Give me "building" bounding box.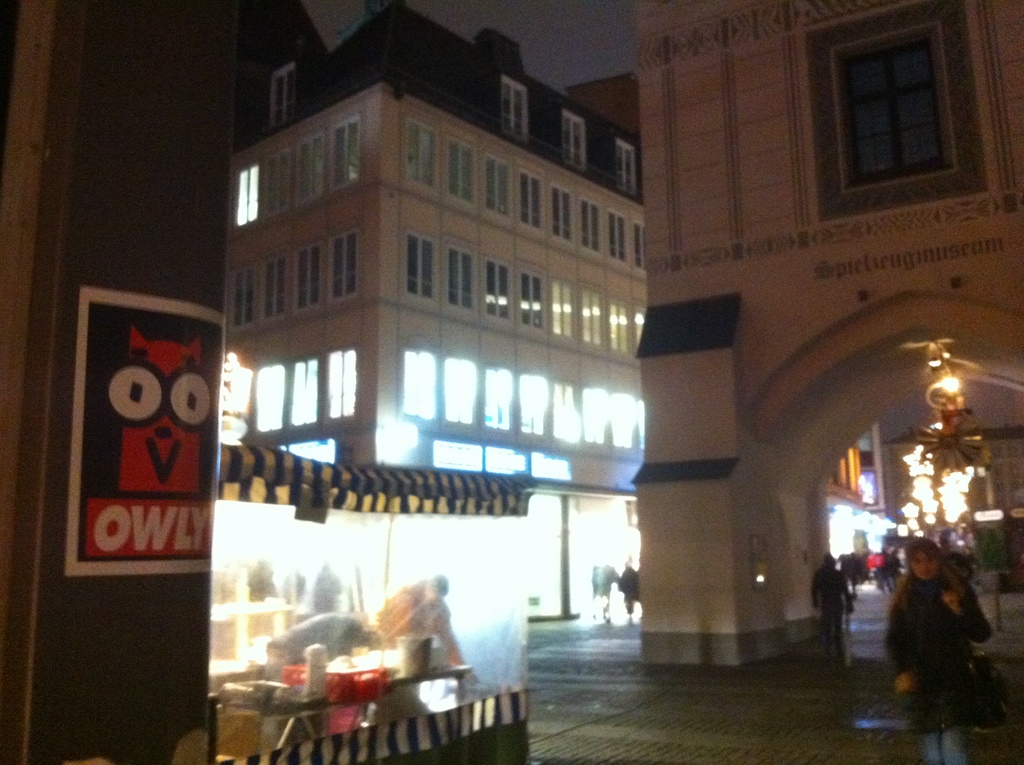
x1=0, y1=0, x2=234, y2=764.
